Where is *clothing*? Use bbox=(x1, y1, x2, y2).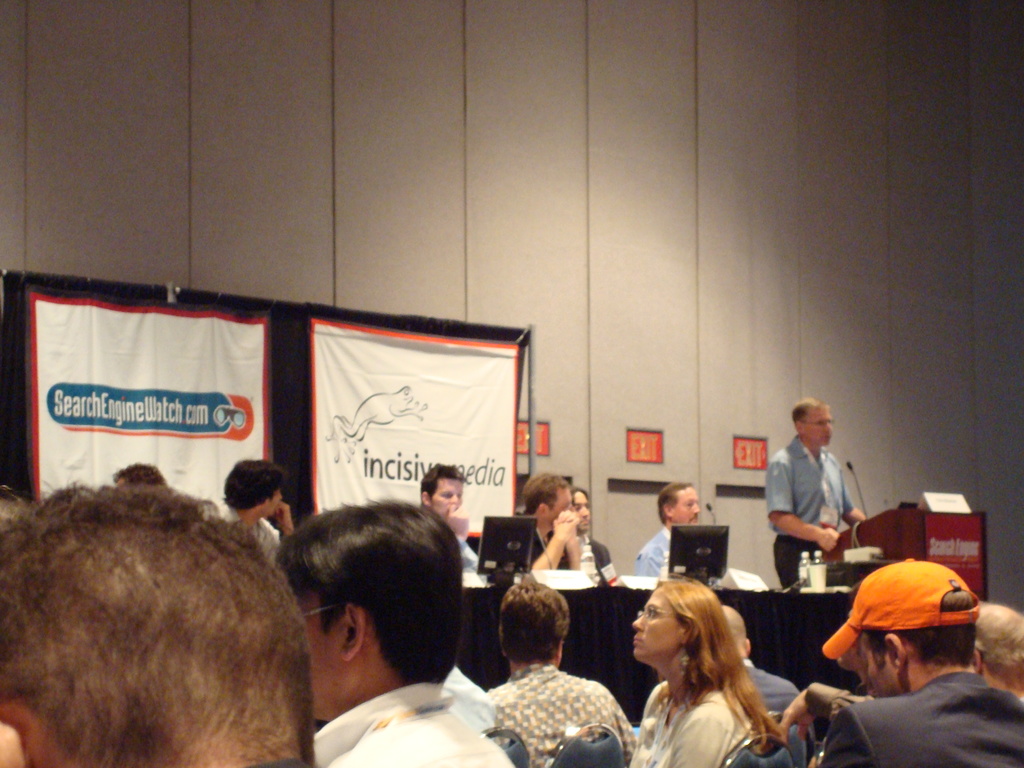
bbox=(765, 426, 864, 600).
